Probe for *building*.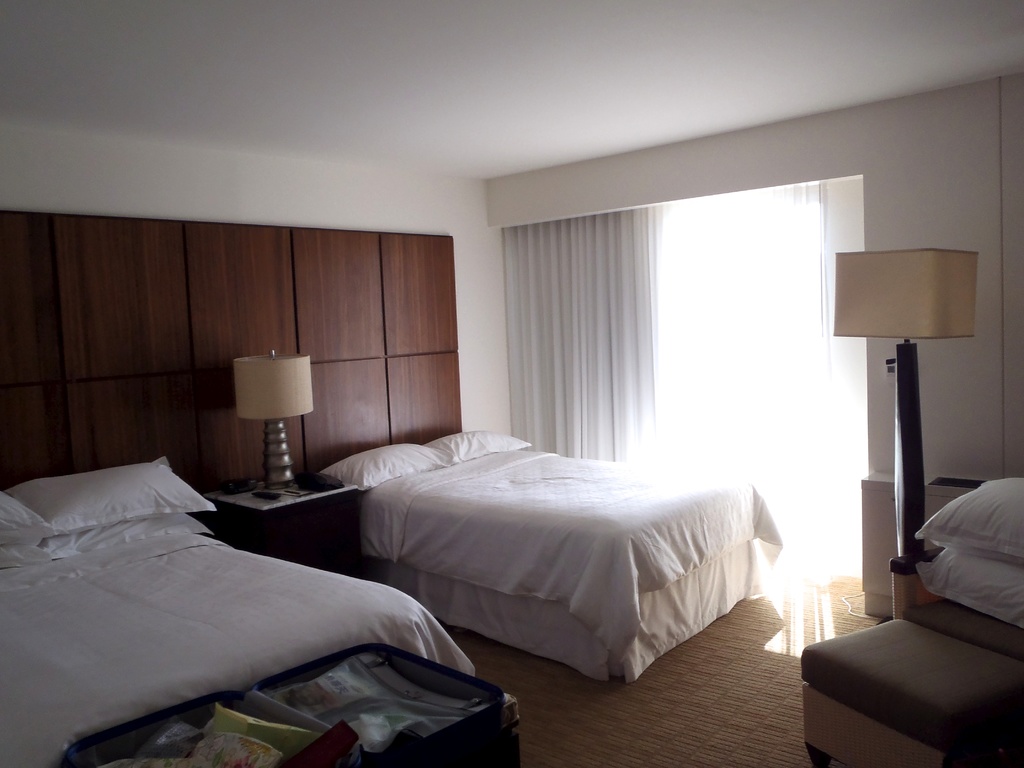
Probe result: [x1=0, y1=0, x2=1023, y2=767].
